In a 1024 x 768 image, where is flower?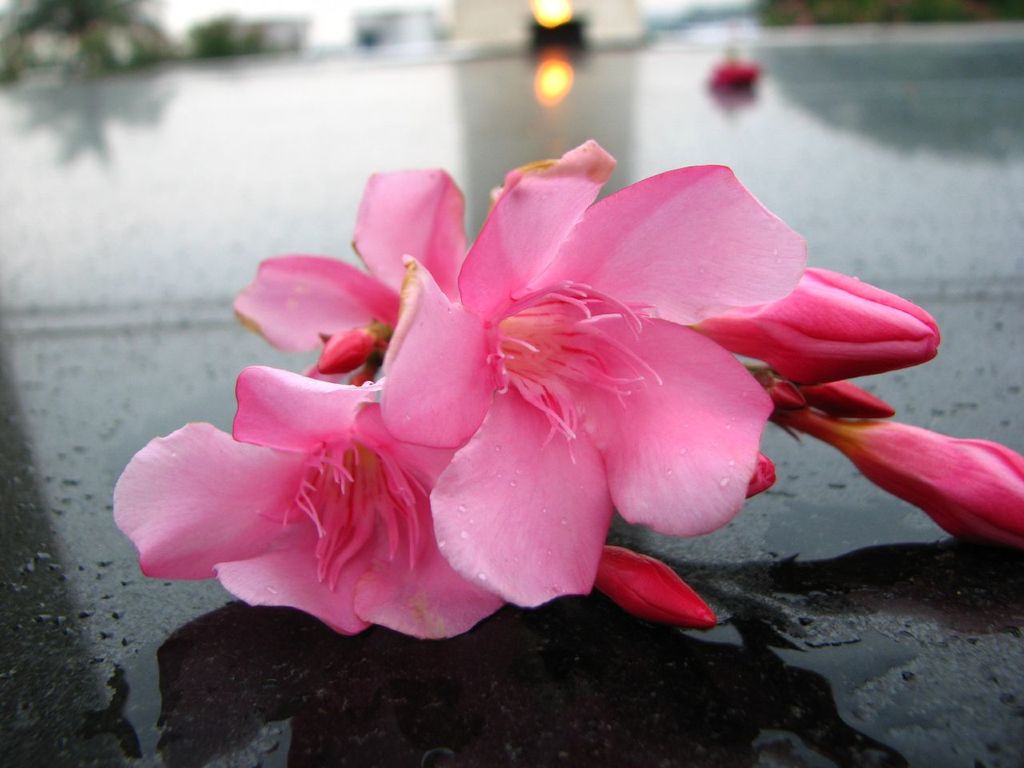
290:150:800:639.
